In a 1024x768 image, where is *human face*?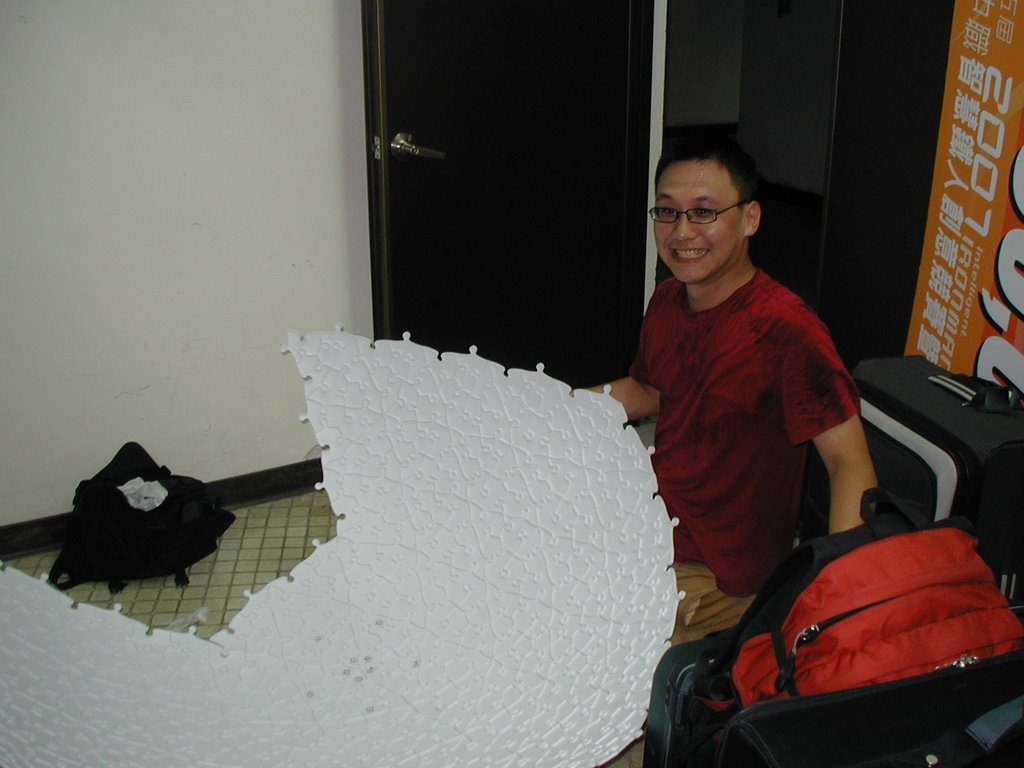
x1=655, y1=162, x2=746, y2=286.
